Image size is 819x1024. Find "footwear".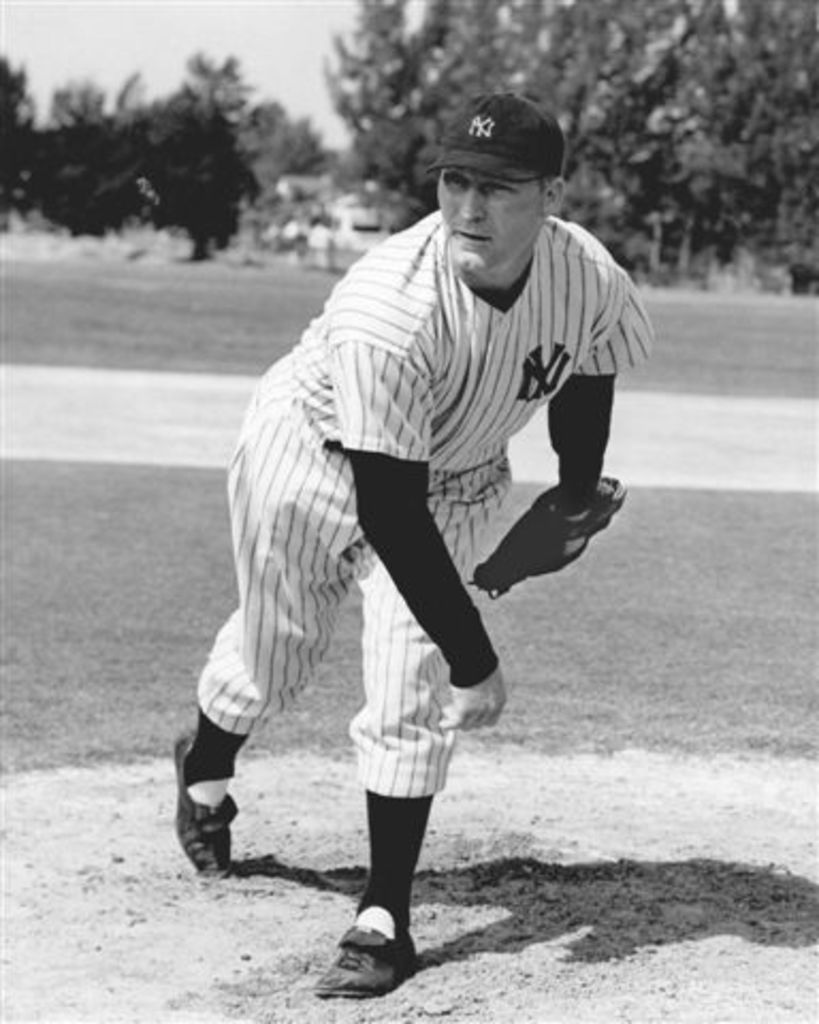
bbox=(316, 911, 416, 994).
